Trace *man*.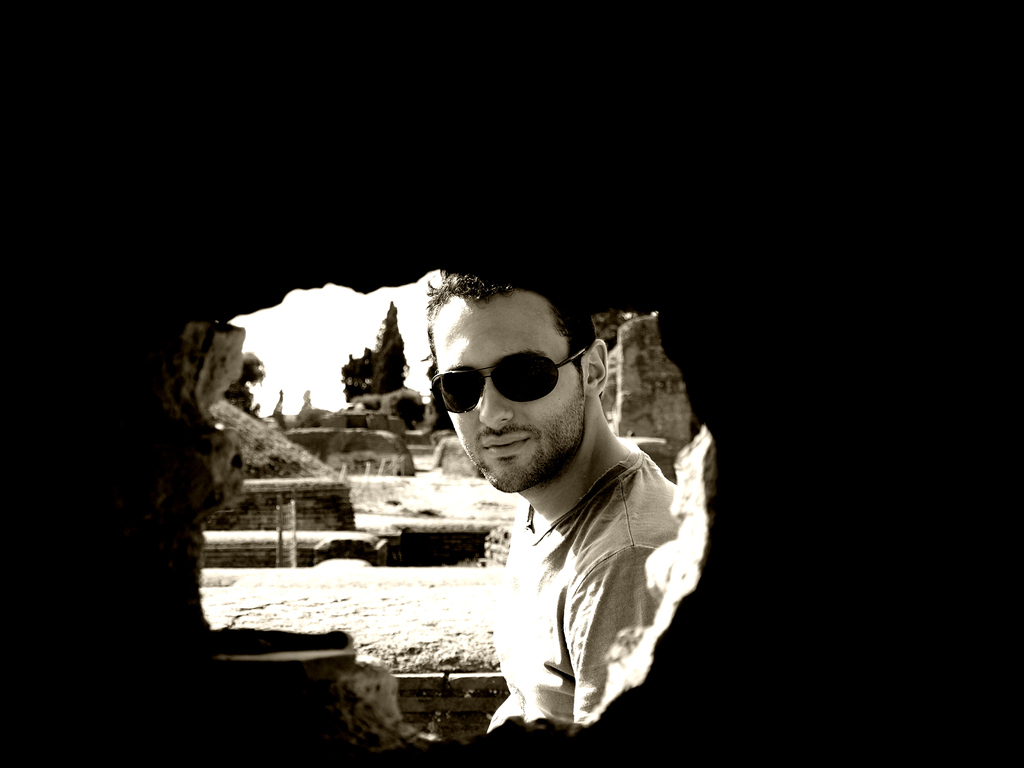
Traced to [420, 274, 684, 728].
